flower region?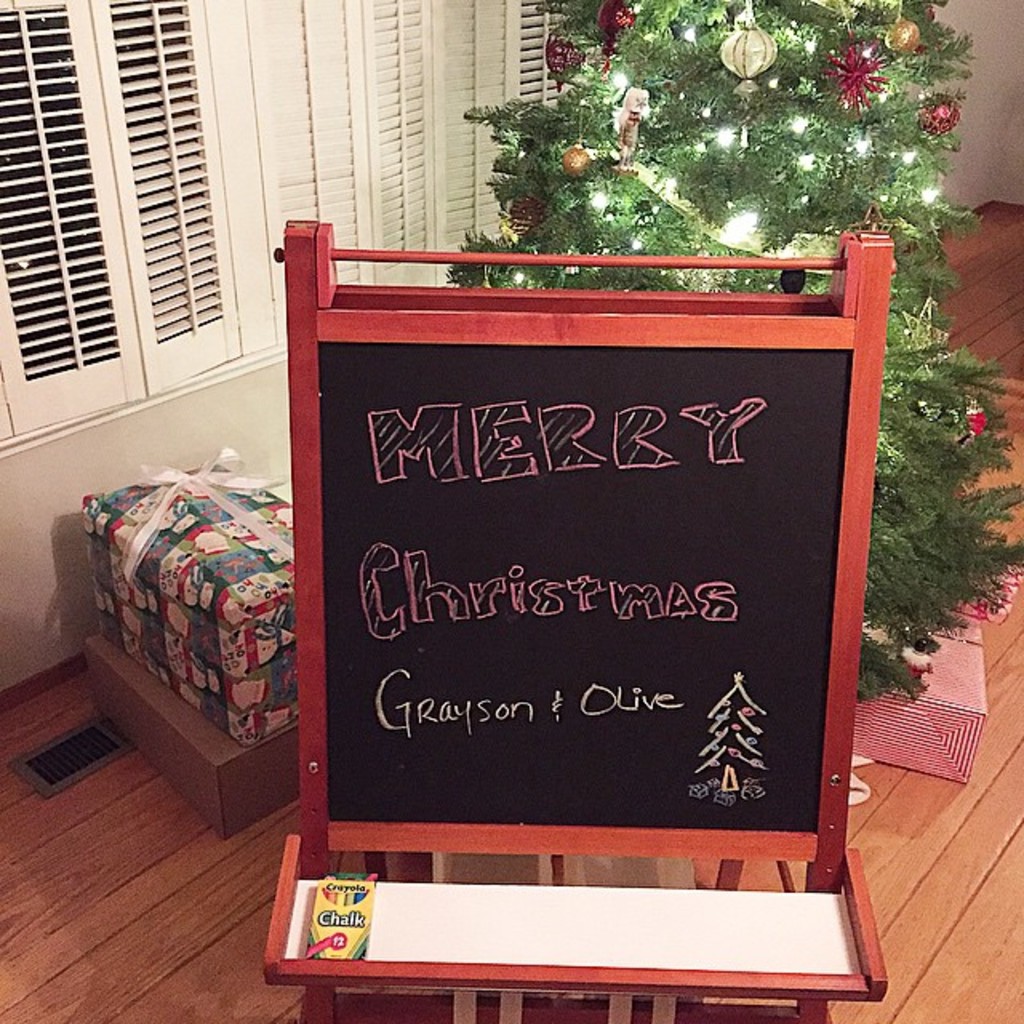
971/406/986/437
